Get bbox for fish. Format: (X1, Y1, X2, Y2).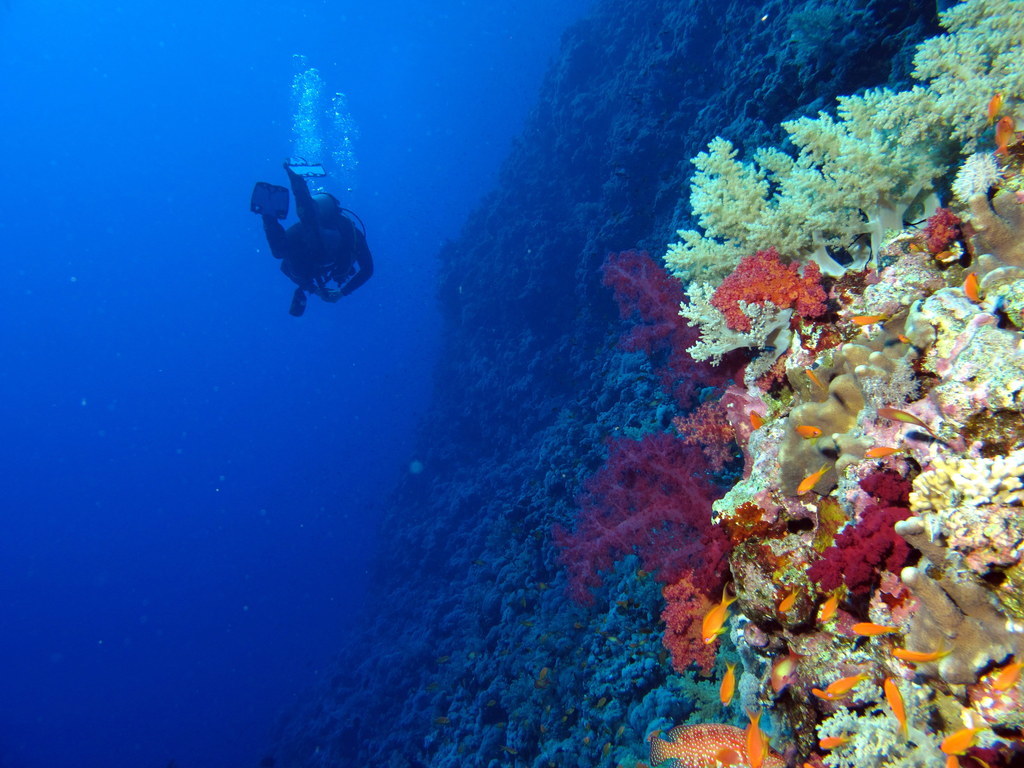
(829, 674, 864, 691).
